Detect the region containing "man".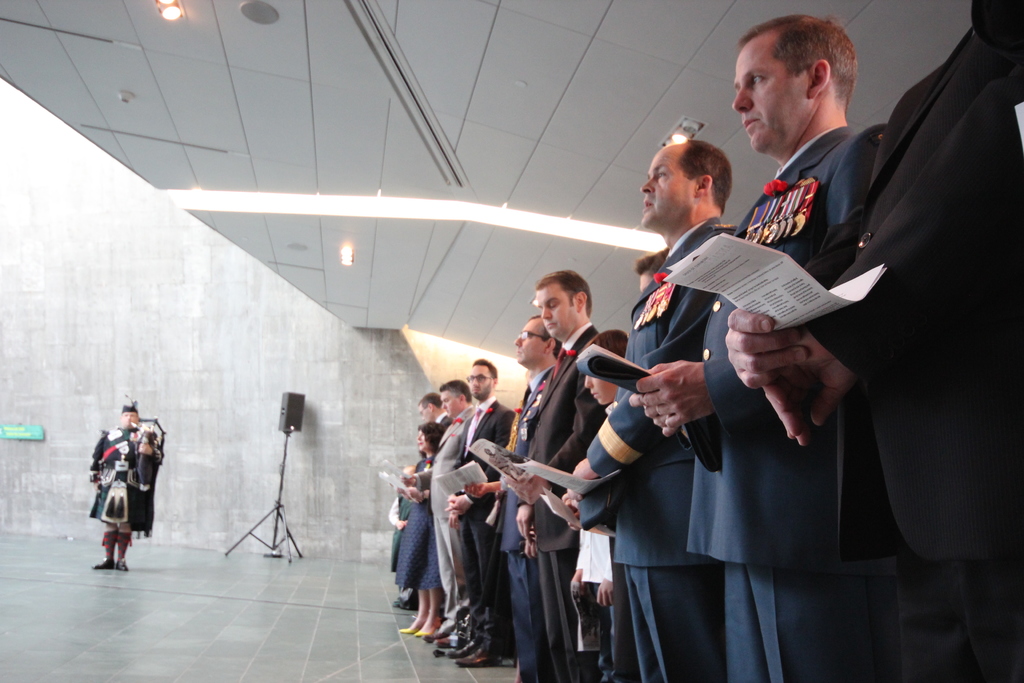
{"left": 92, "top": 403, "right": 159, "bottom": 571}.
